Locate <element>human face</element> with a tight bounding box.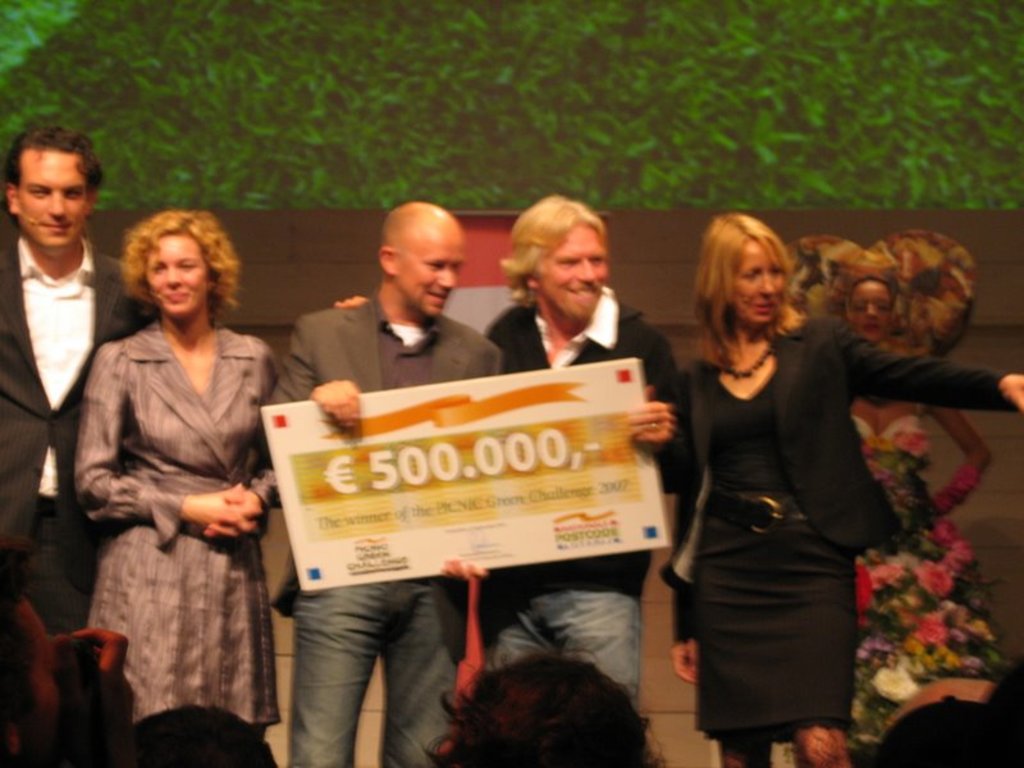
bbox=[399, 224, 463, 315].
